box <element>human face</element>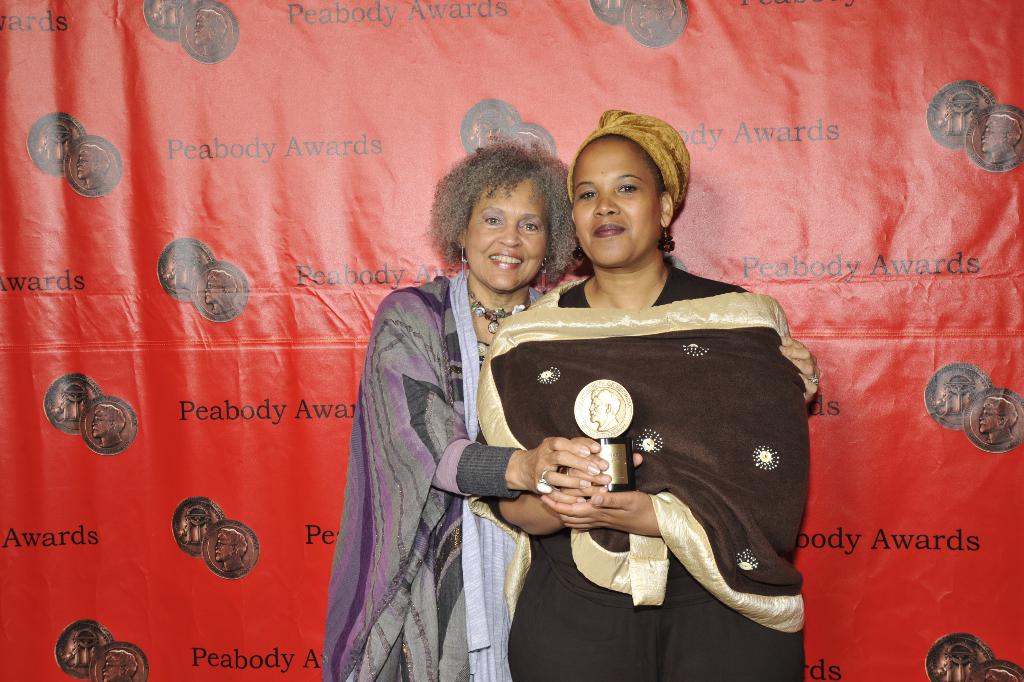
460/170/549/293
